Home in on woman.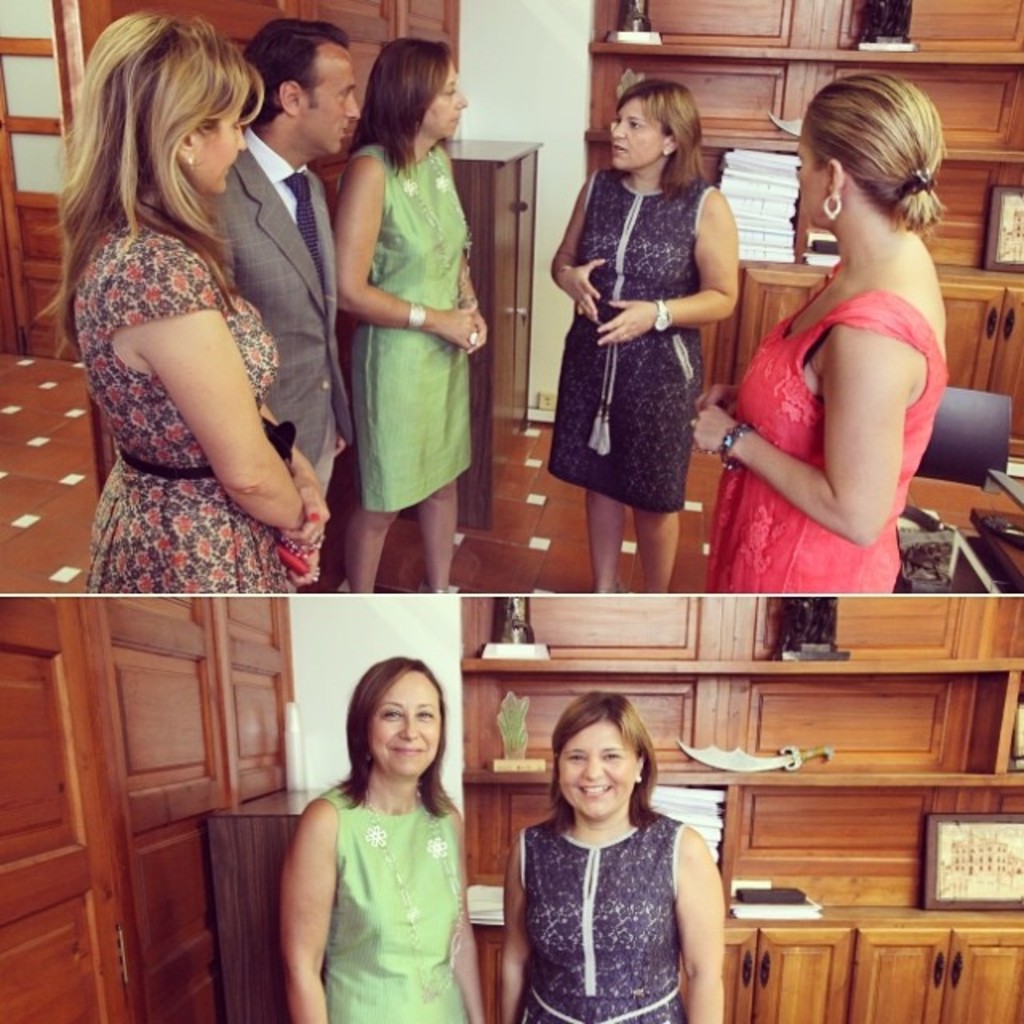
Homed in at bbox(690, 74, 954, 594).
